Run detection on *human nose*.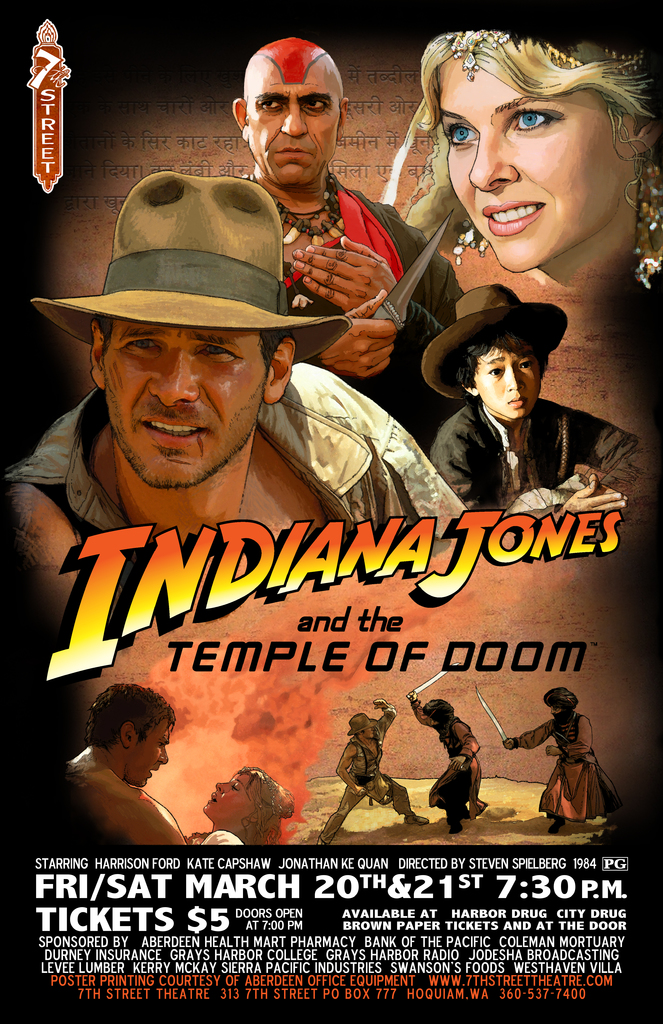
Result: <box>142,345,201,415</box>.
